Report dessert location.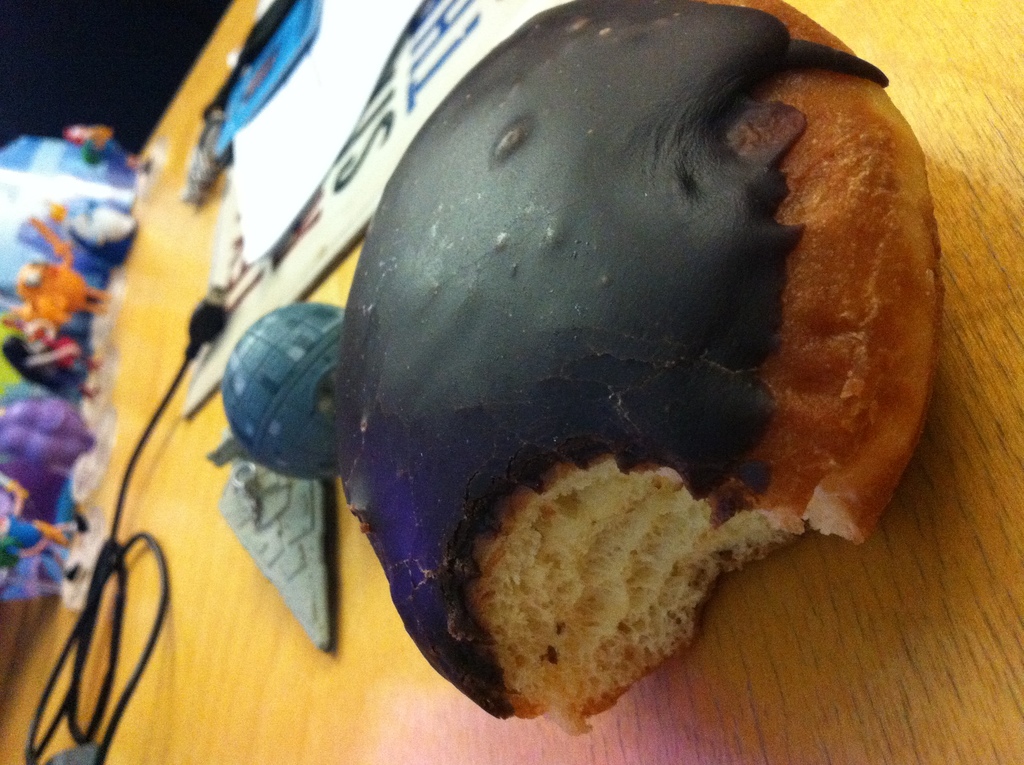
Report: <bbox>336, 0, 948, 736</bbox>.
